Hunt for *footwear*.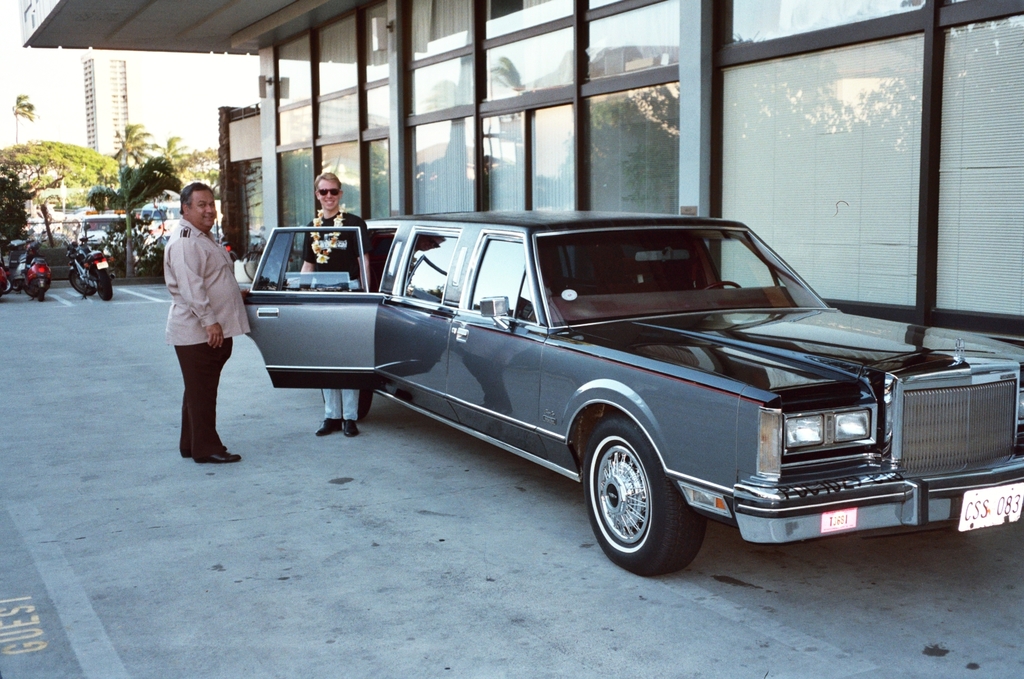
Hunted down at bbox=[340, 418, 359, 439].
